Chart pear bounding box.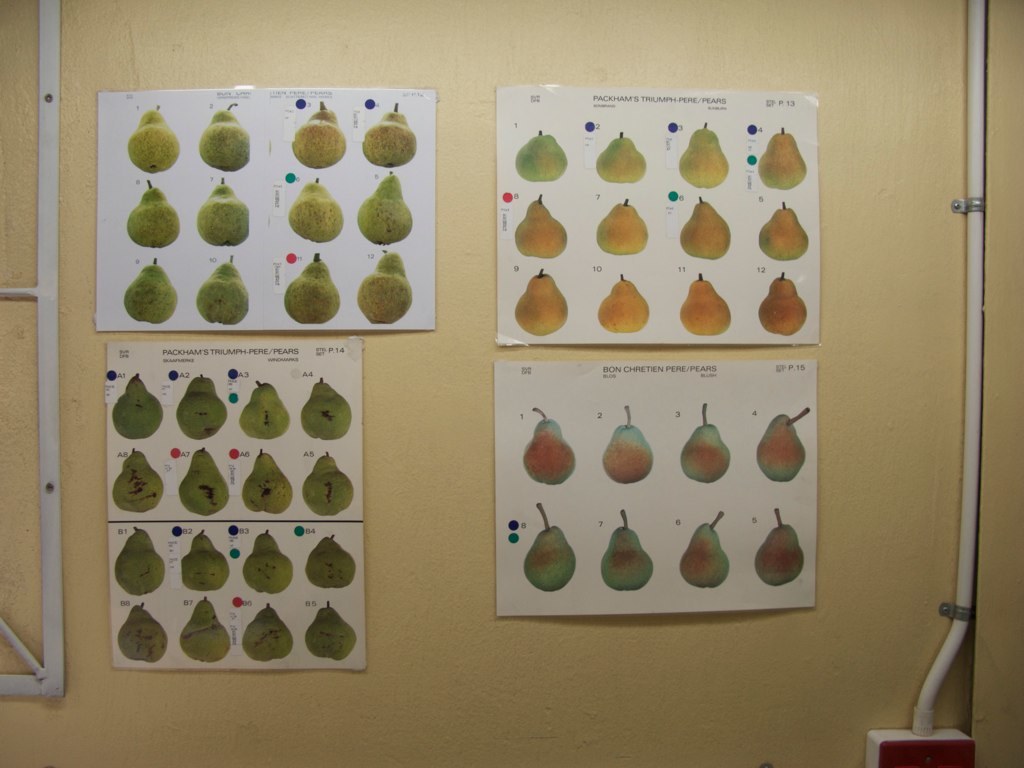
Charted: {"left": 243, "top": 599, "right": 293, "bottom": 666}.
